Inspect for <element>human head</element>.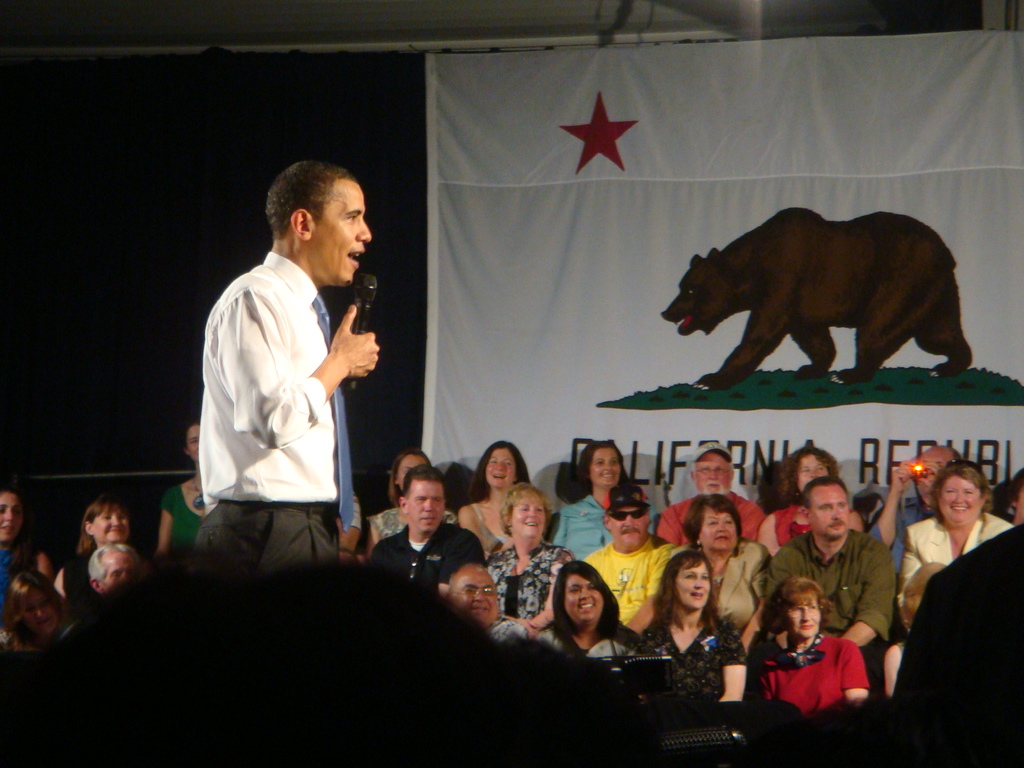
Inspection: {"x1": 0, "y1": 568, "x2": 65, "y2": 637}.
